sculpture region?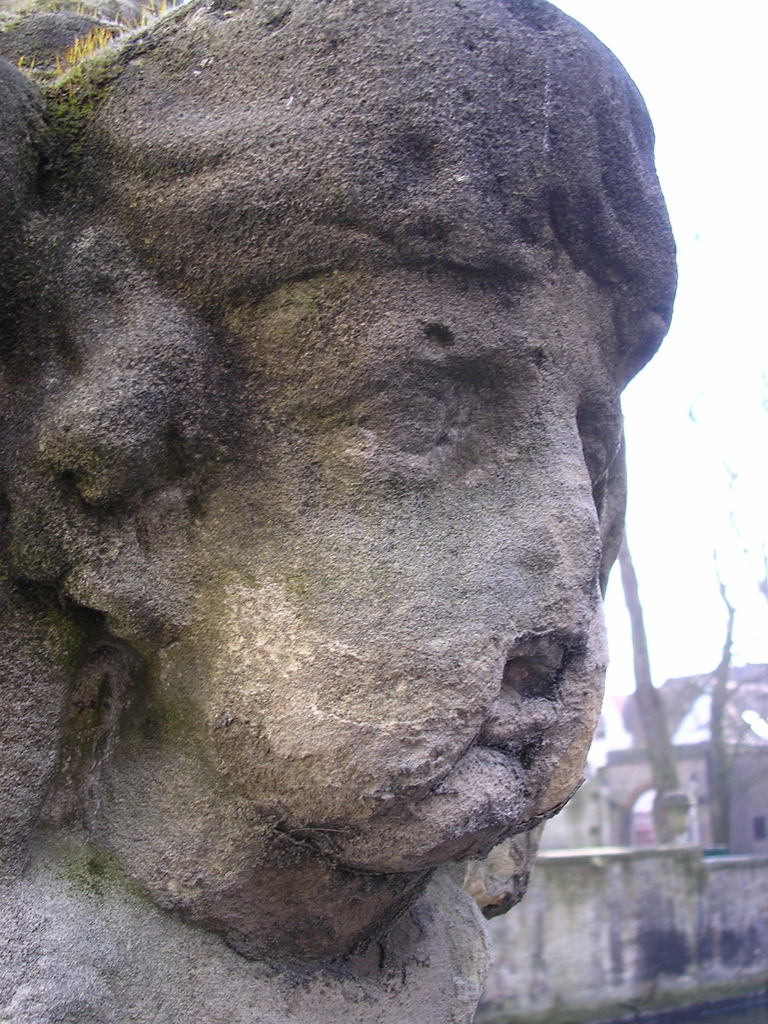
box(47, 0, 711, 1023)
